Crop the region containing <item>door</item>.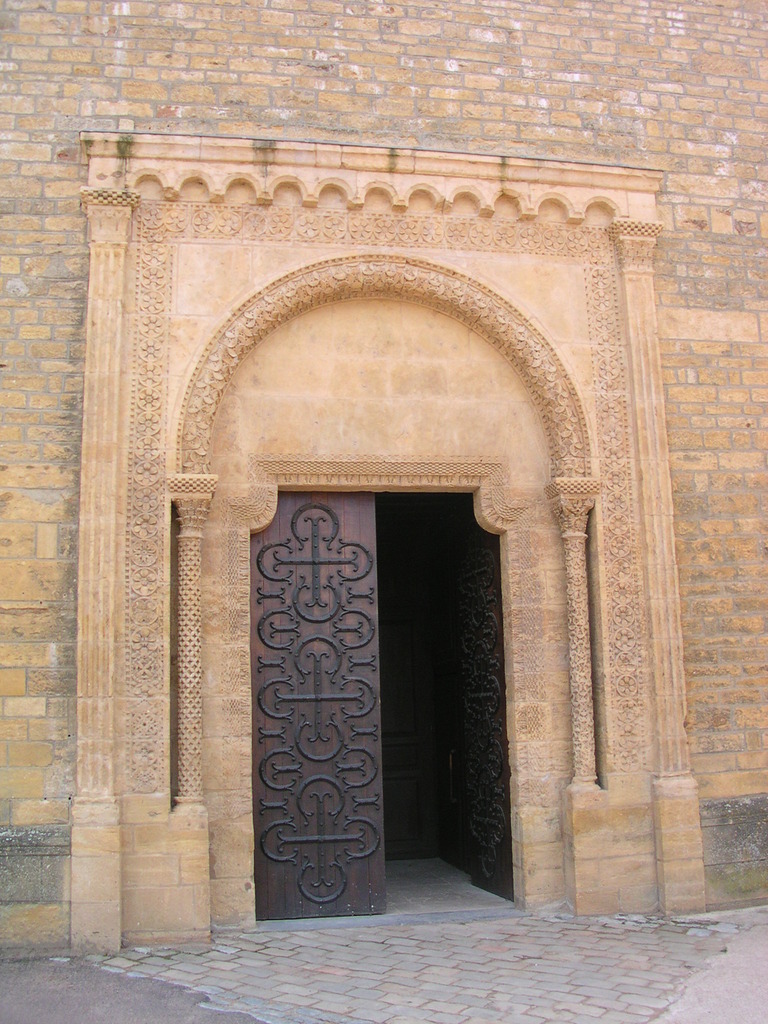
Crop region: box=[376, 502, 436, 862].
